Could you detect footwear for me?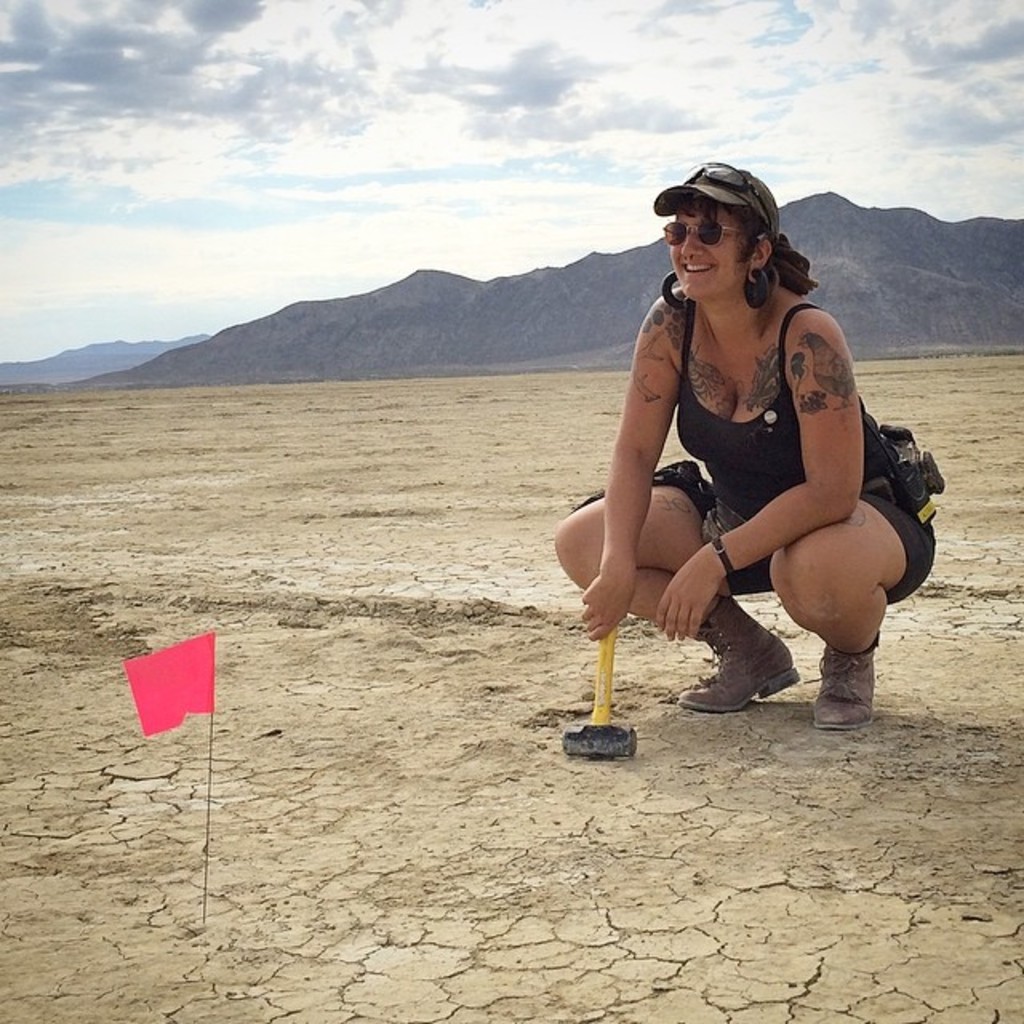
Detection result: 693/614/821/714.
